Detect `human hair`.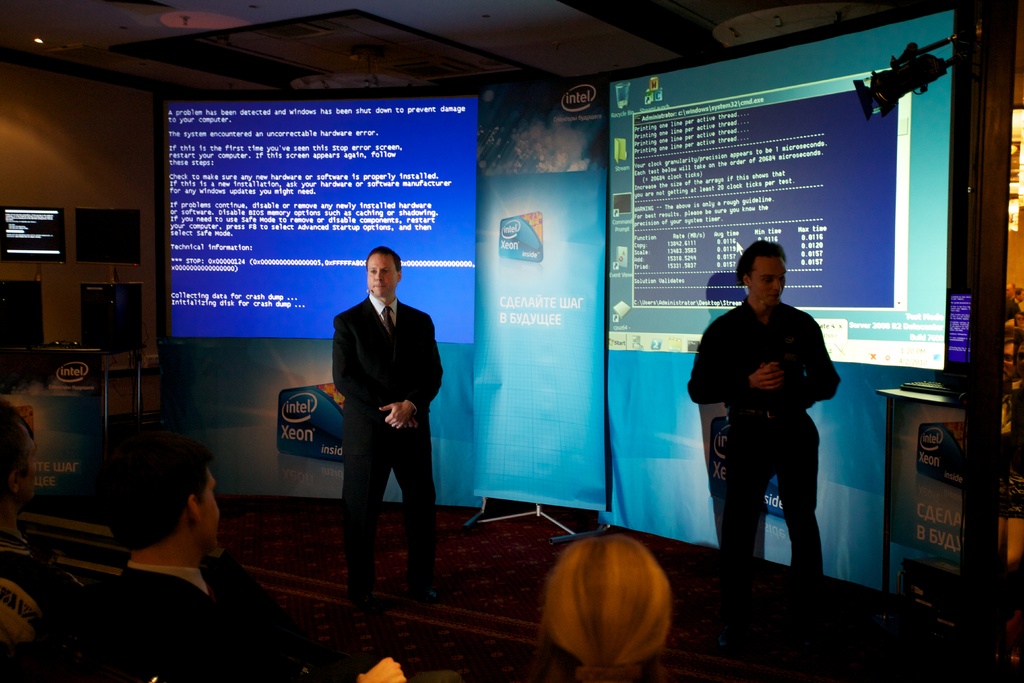
Detected at {"x1": 109, "y1": 434, "x2": 216, "y2": 552}.
